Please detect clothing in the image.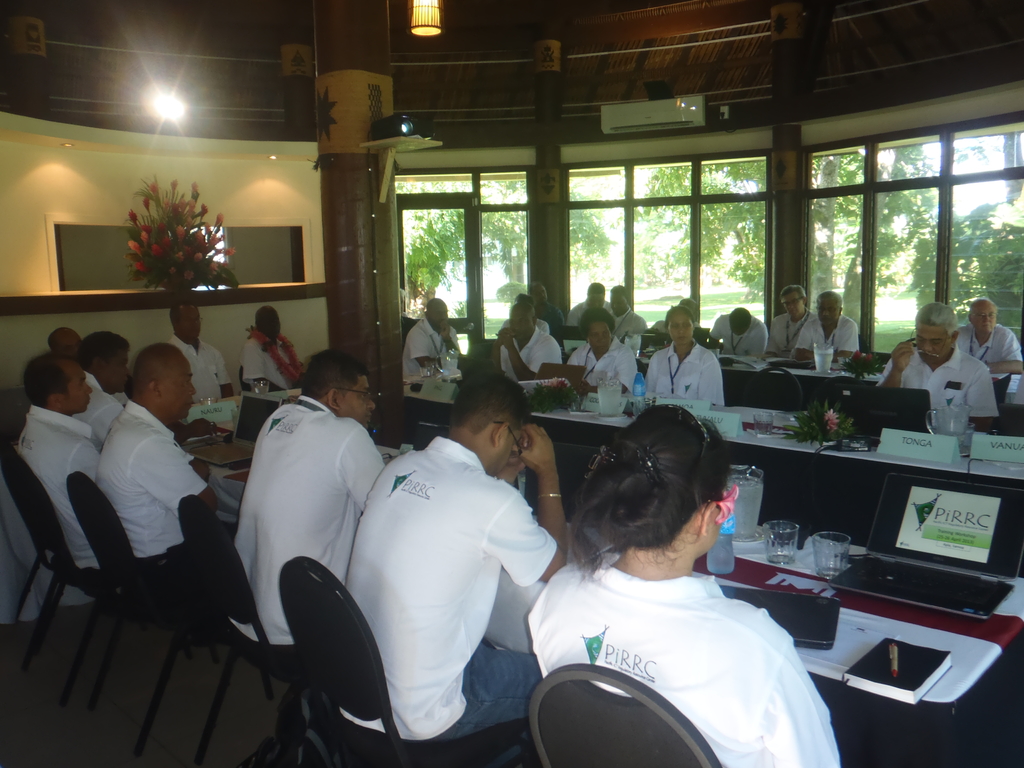
<bbox>876, 345, 995, 431</bbox>.
